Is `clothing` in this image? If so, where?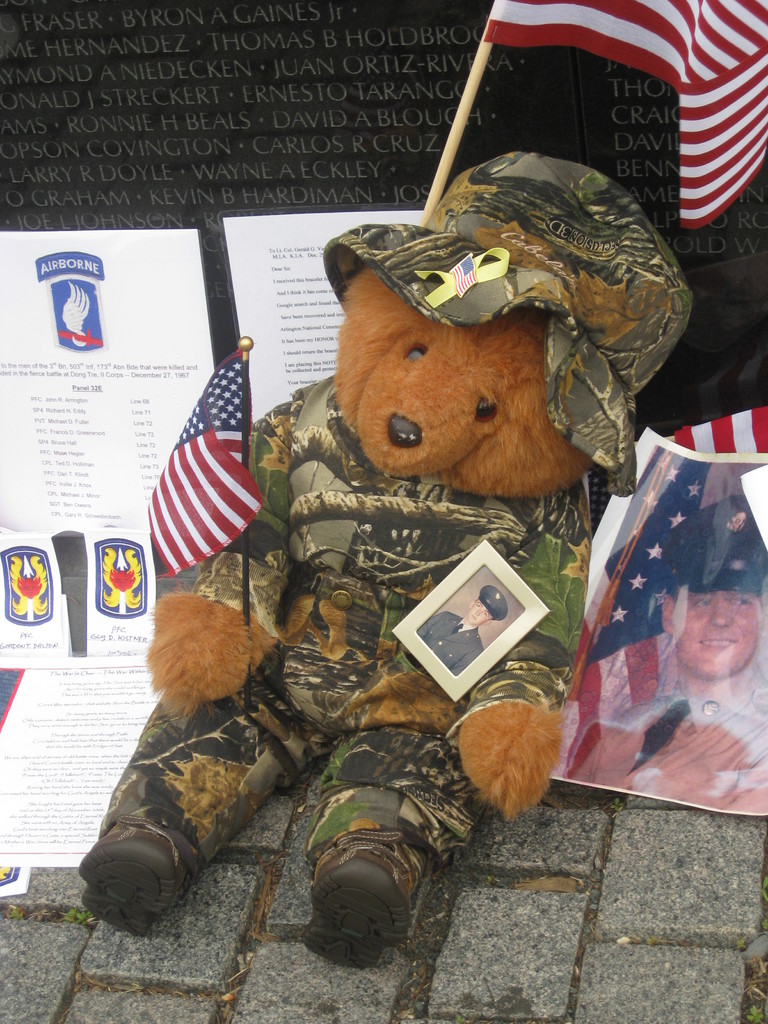
Yes, at bbox=(92, 376, 592, 900).
